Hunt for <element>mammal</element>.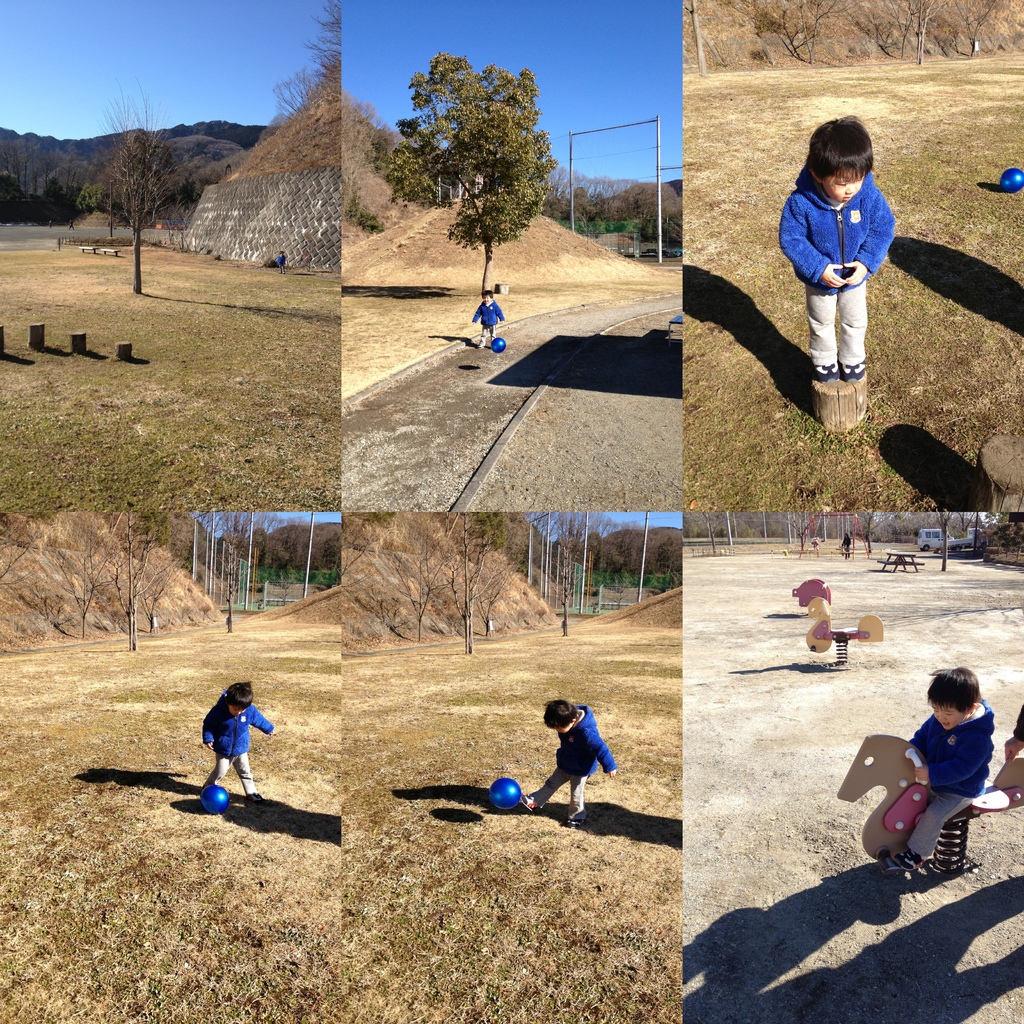
Hunted down at 472/292/505/348.
